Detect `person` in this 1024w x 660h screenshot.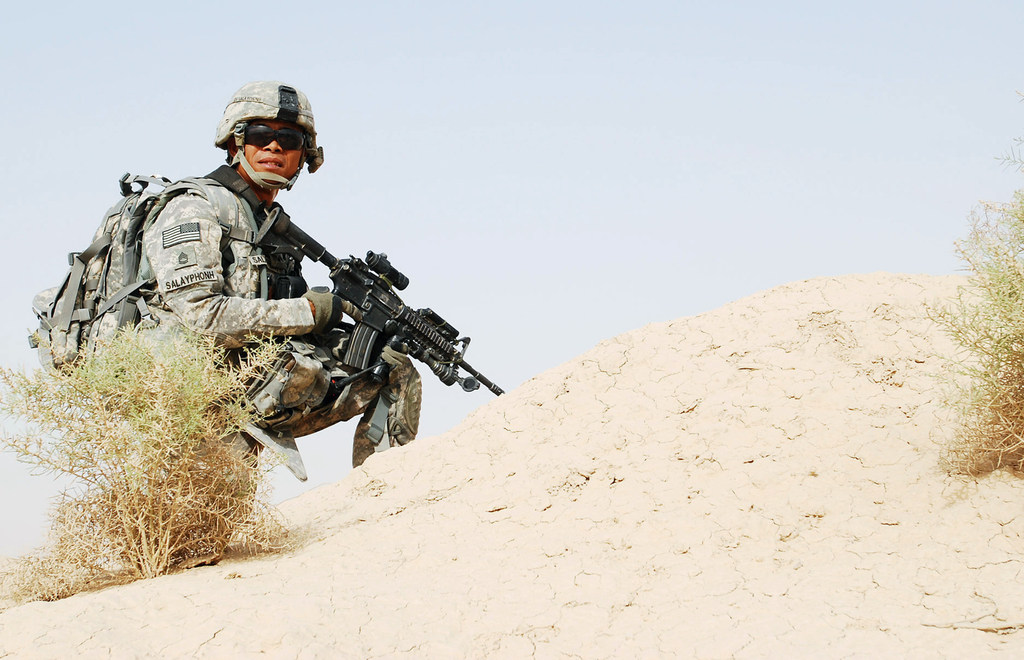
Detection: 125/77/433/540.
